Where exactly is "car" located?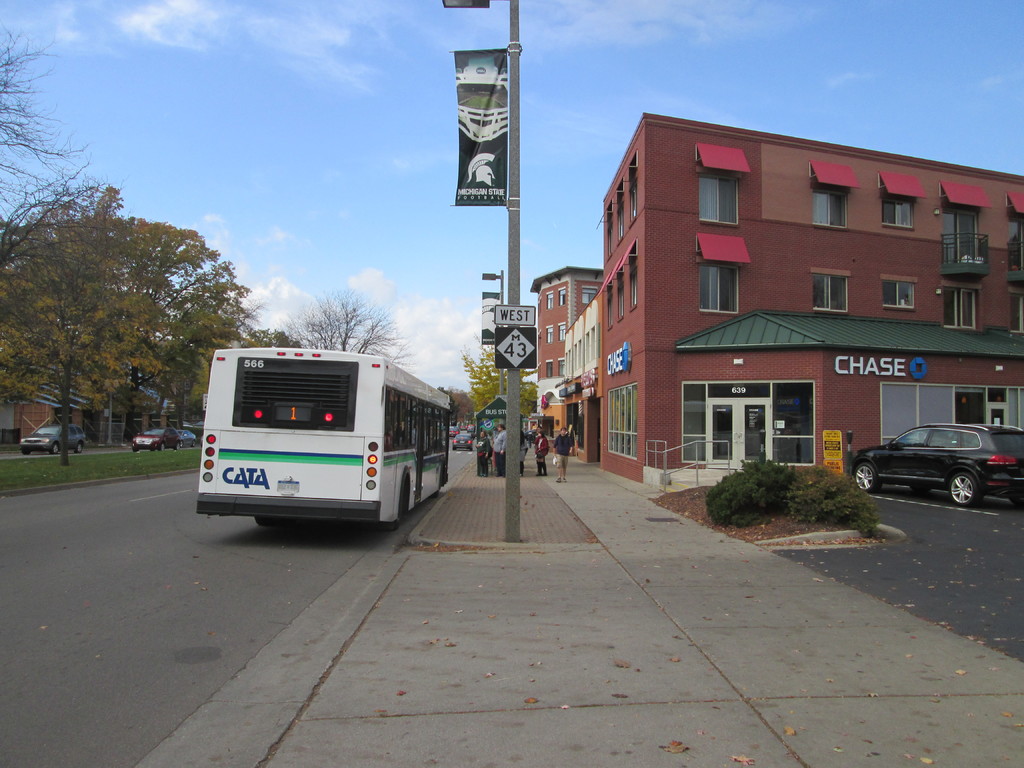
Its bounding box is detection(453, 435, 473, 451).
